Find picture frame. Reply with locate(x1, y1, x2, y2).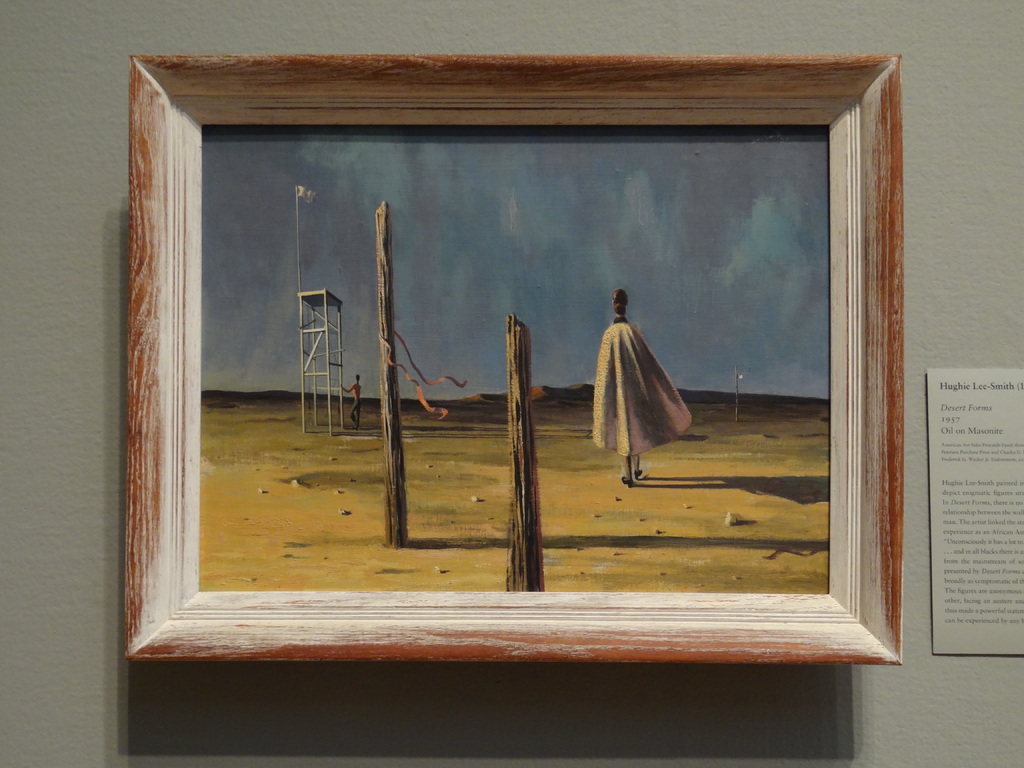
locate(125, 50, 906, 668).
